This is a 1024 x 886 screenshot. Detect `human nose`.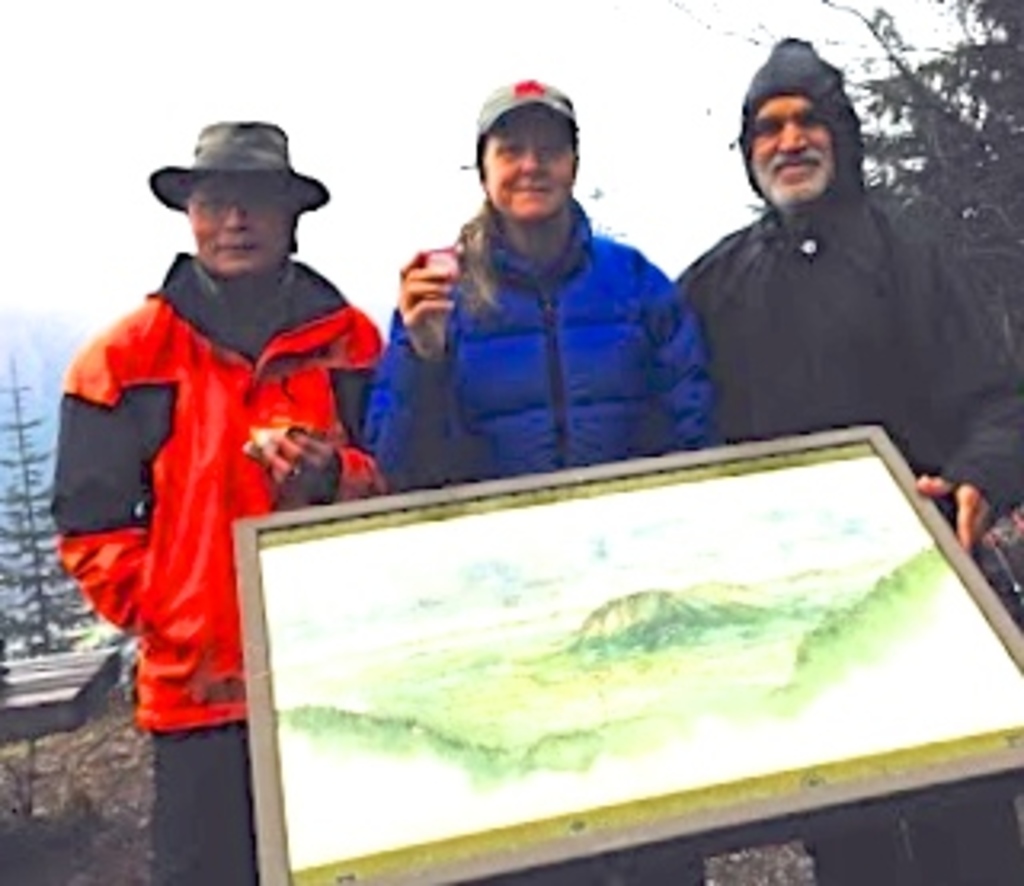
locate(518, 144, 550, 176).
